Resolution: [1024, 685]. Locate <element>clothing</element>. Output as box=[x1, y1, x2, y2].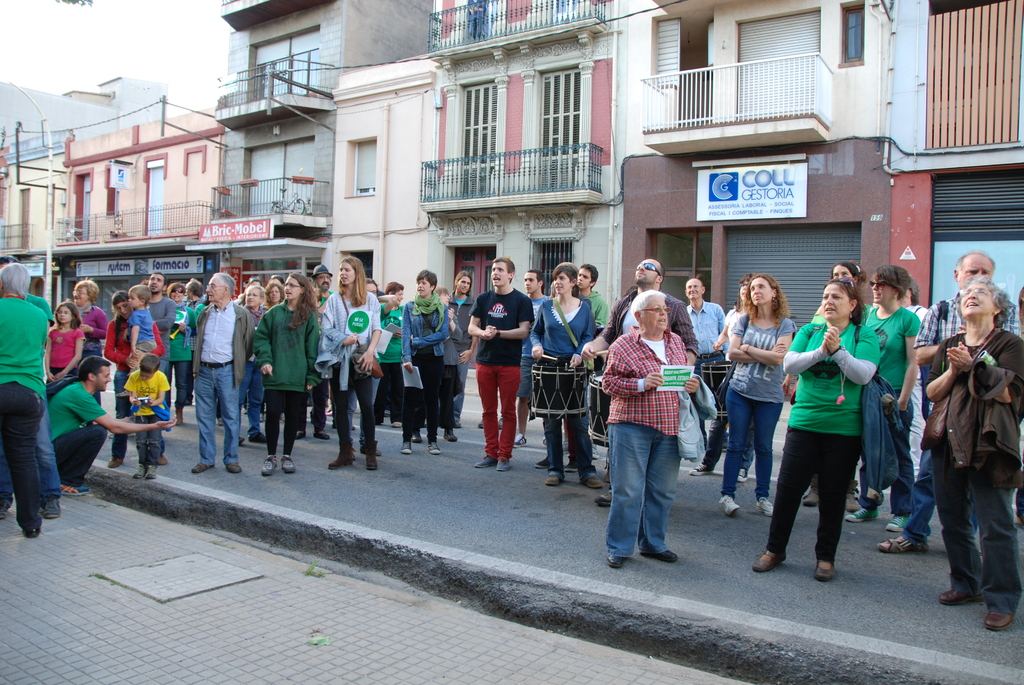
box=[107, 318, 137, 359].
